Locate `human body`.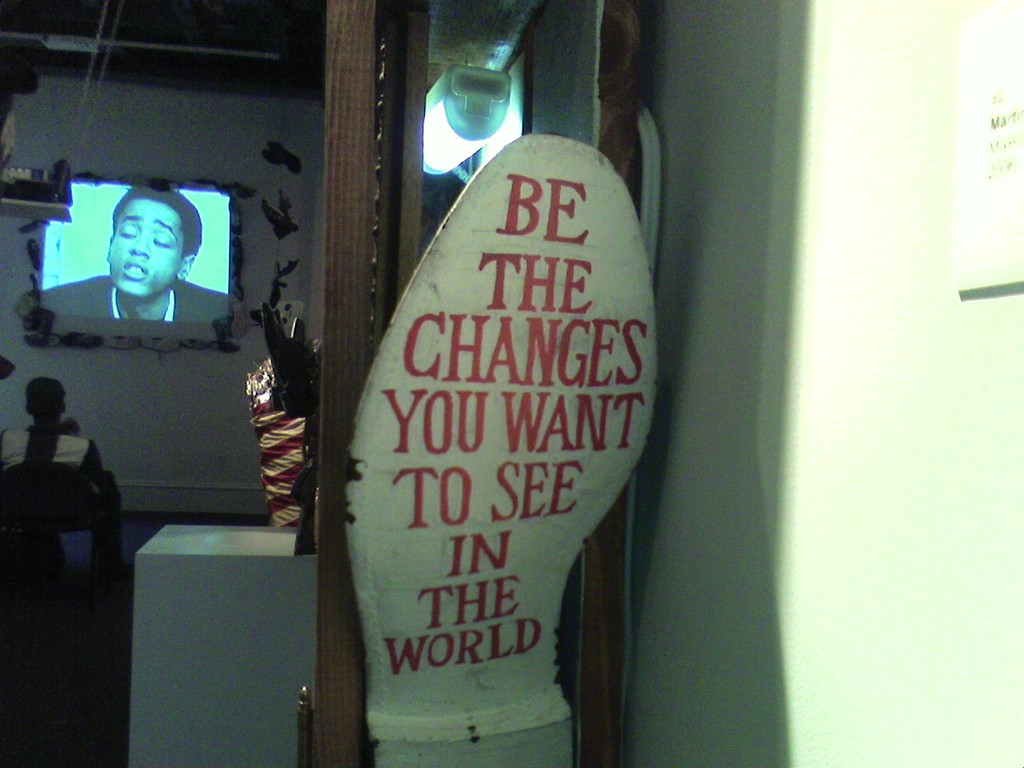
Bounding box: [left=3, top=370, right=136, bottom=574].
